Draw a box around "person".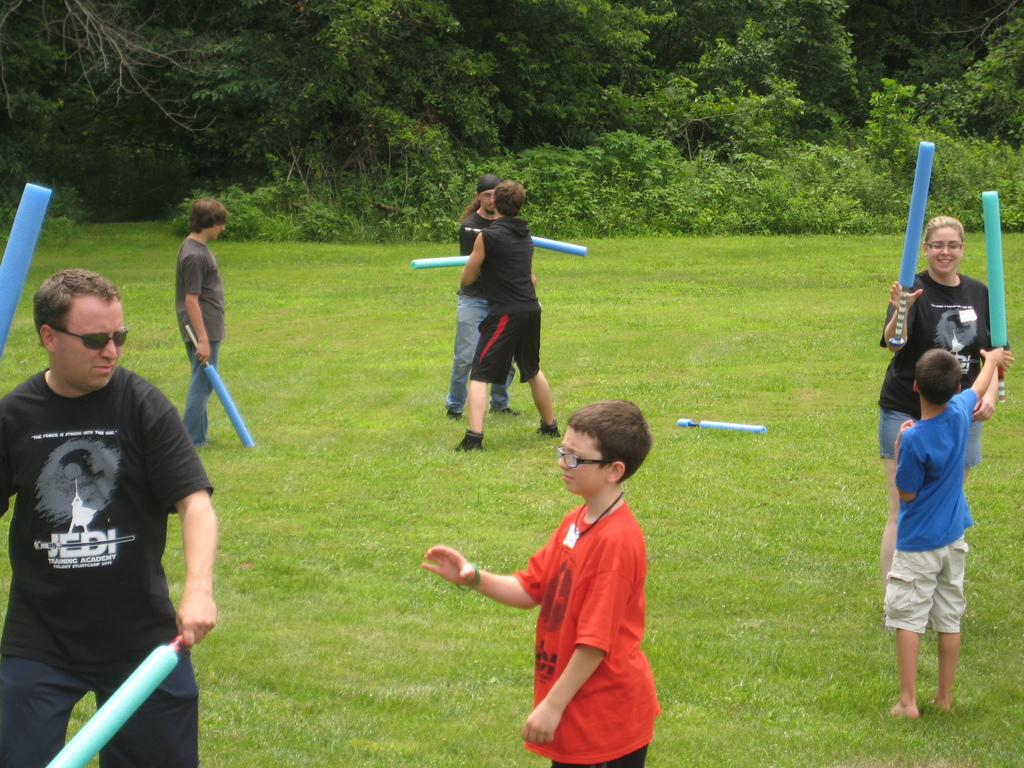
bbox=(878, 216, 1005, 597).
